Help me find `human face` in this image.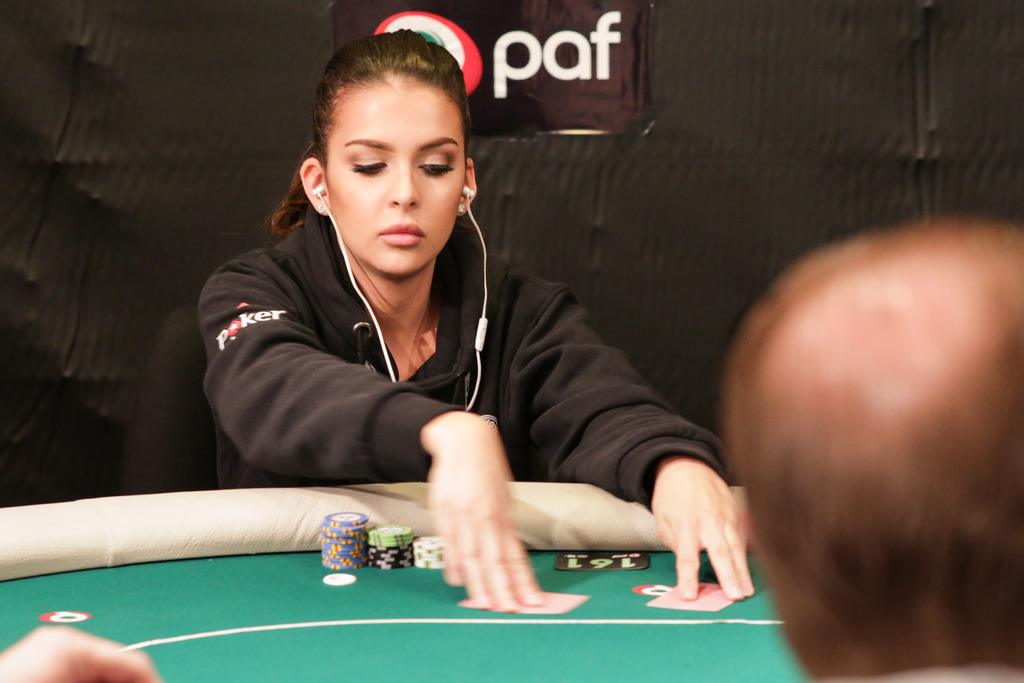
Found it: [335, 83, 459, 284].
